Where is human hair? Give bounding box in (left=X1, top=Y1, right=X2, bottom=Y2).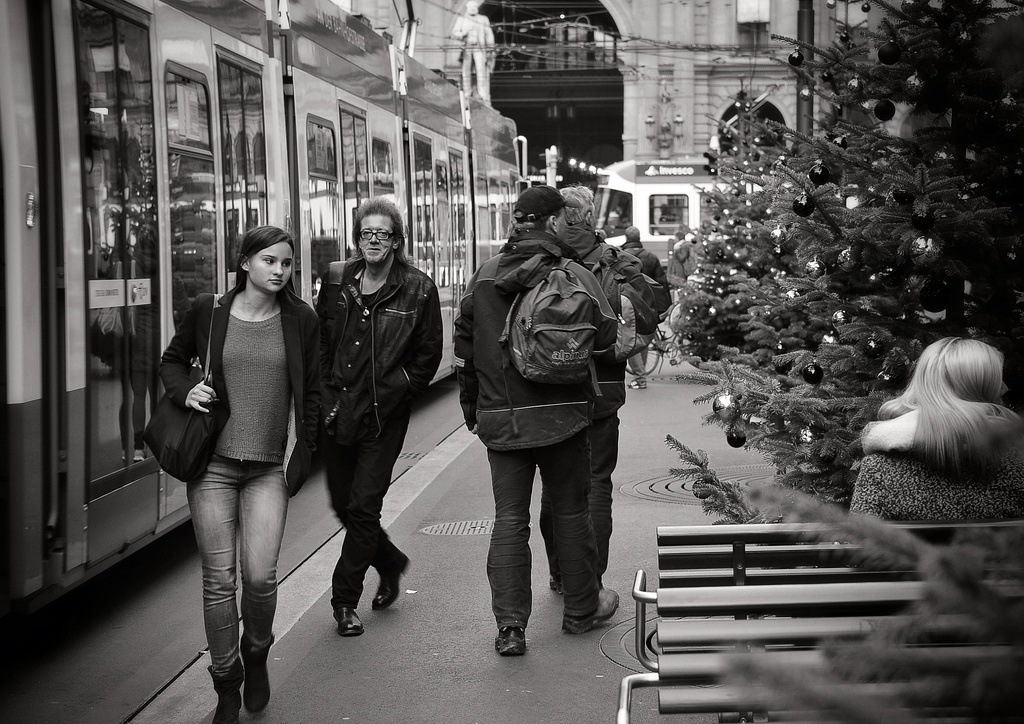
(left=356, top=197, right=414, bottom=267).
